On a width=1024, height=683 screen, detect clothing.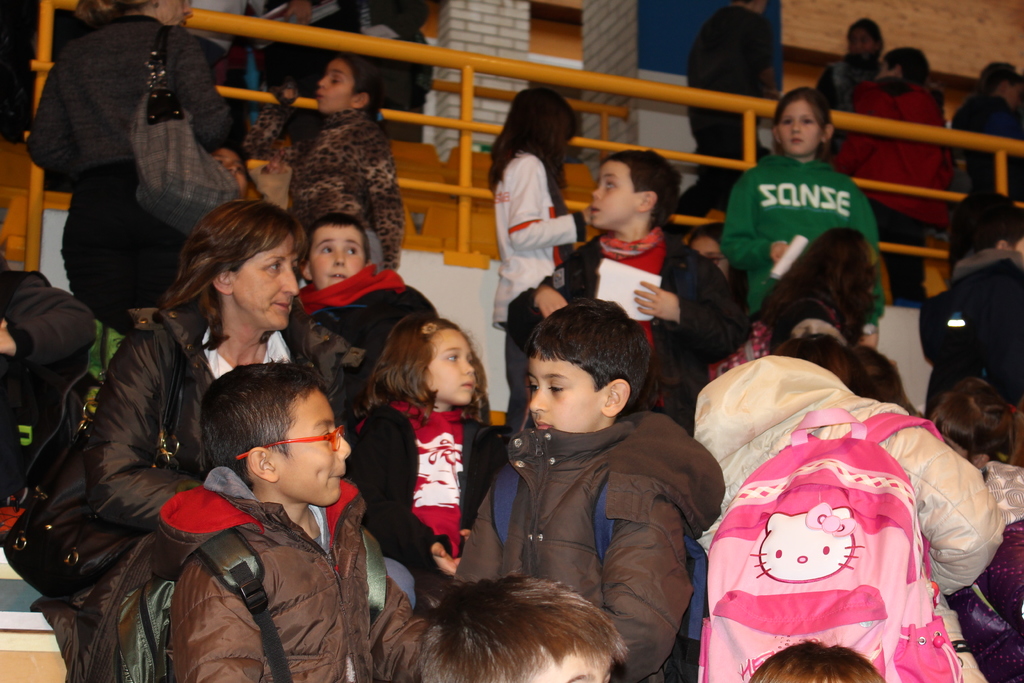
l=118, t=467, r=385, b=682.
